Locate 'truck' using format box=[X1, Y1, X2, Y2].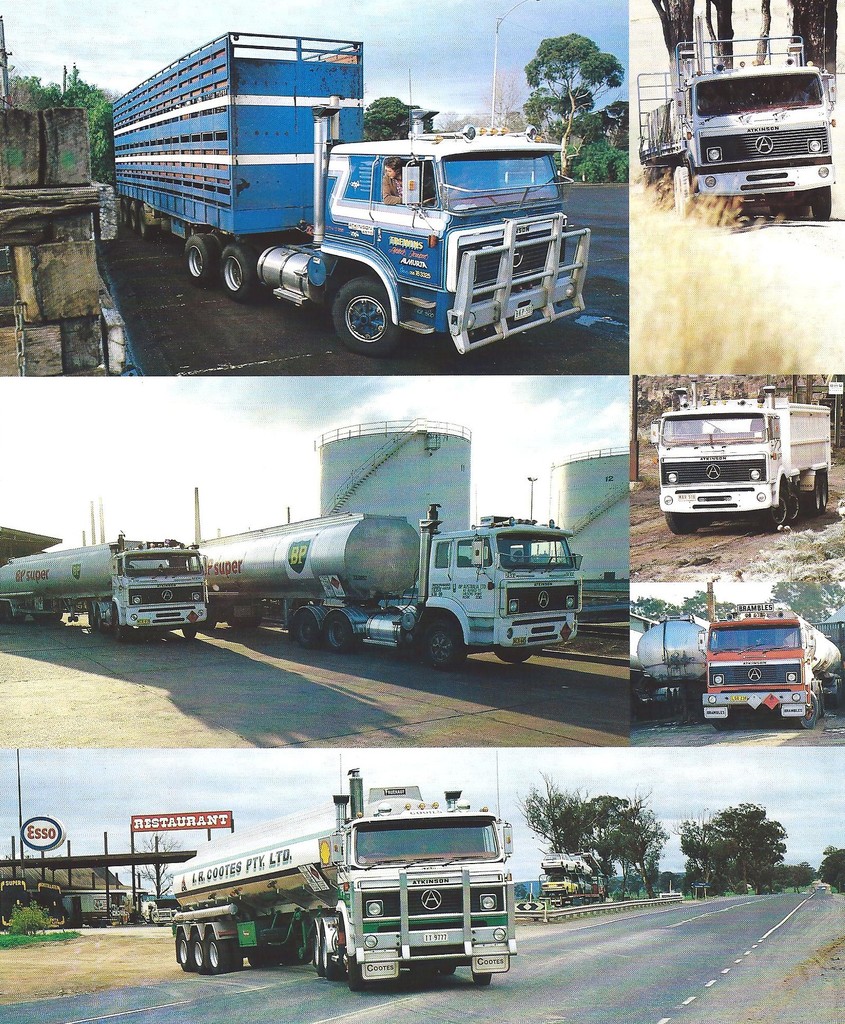
box=[159, 508, 606, 684].
